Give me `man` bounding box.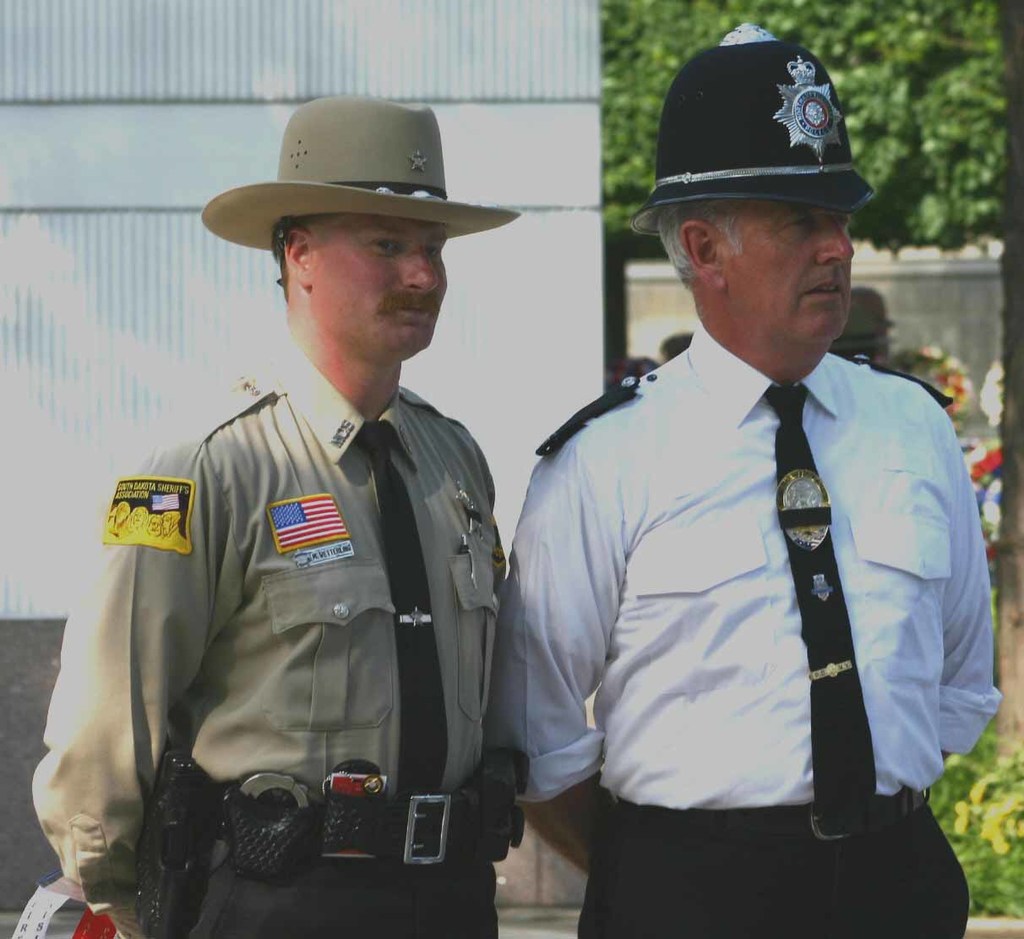
bbox=[30, 99, 518, 938].
